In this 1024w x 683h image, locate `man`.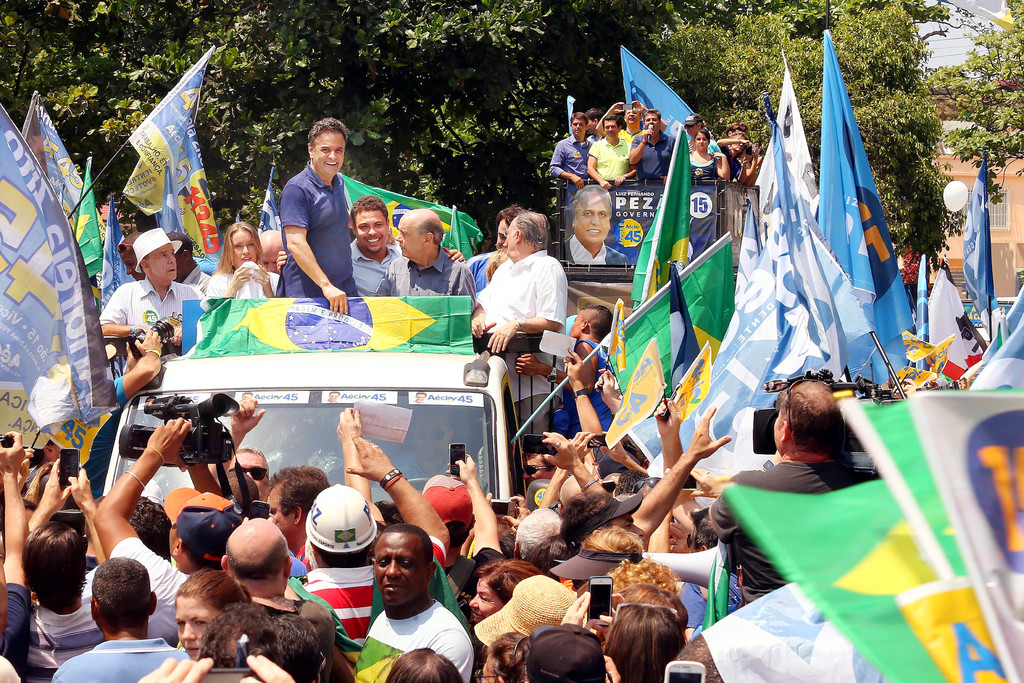
Bounding box: x1=102 y1=226 x2=198 y2=367.
